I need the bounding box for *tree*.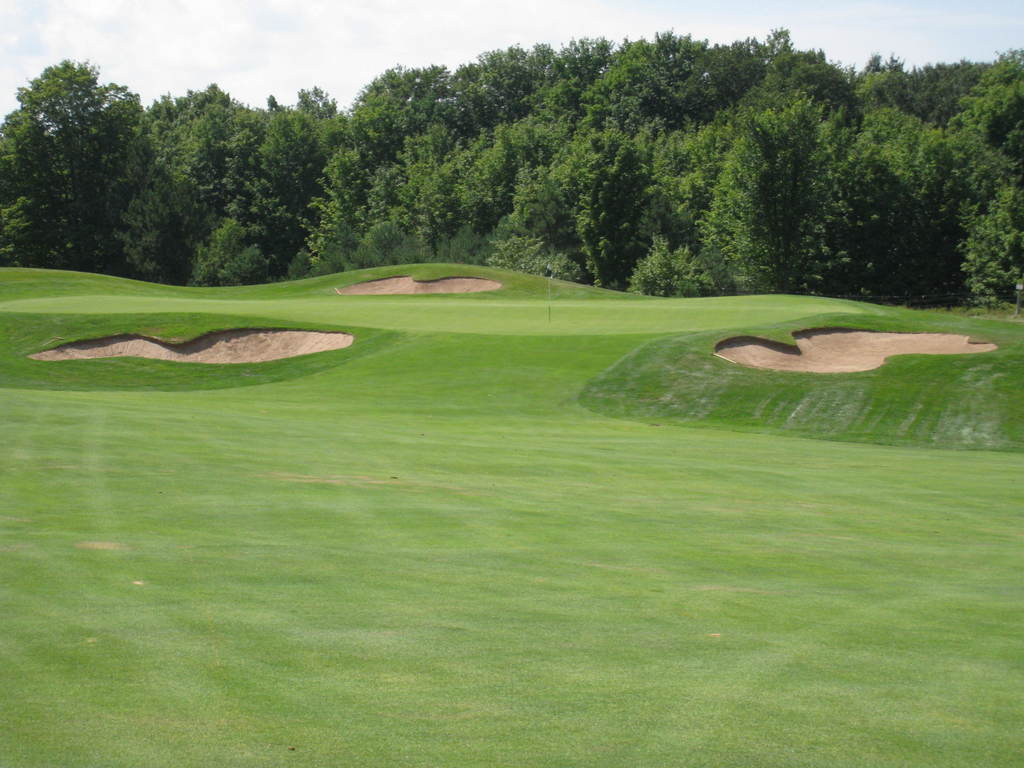
Here it is: 875, 61, 977, 127.
